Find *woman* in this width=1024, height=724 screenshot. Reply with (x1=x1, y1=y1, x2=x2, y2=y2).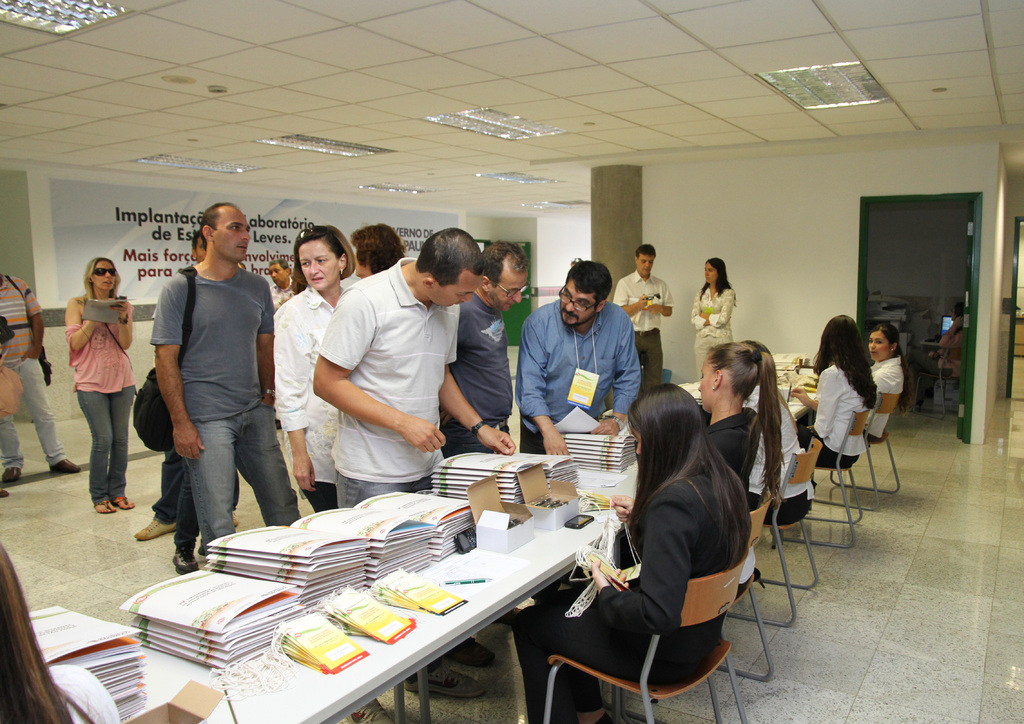
(x1=857, y1=314, x2=913, y2=452).
